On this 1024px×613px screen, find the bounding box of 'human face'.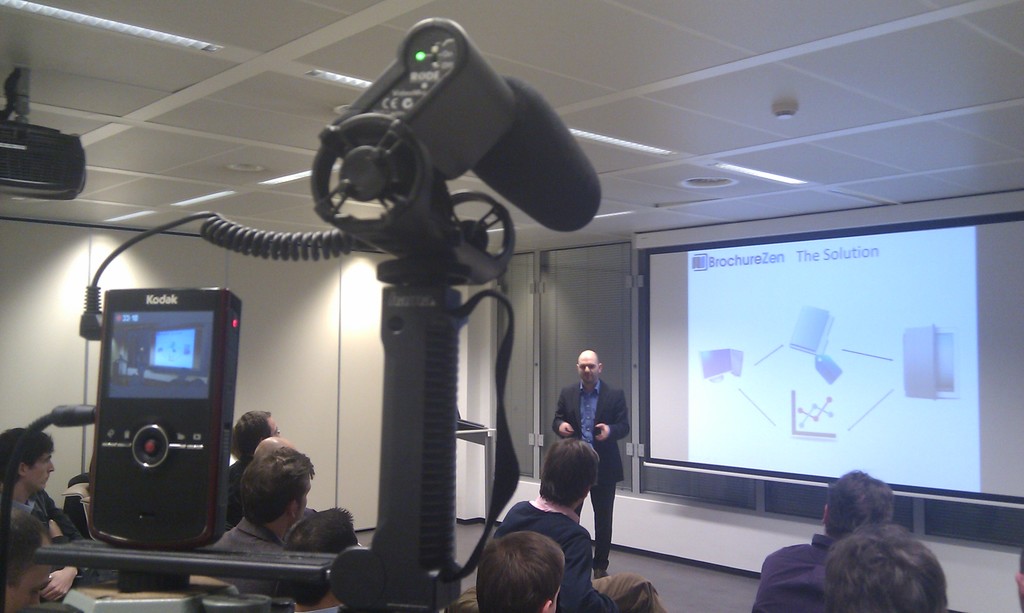
Bounding box: [578, 354, 597, 385].
